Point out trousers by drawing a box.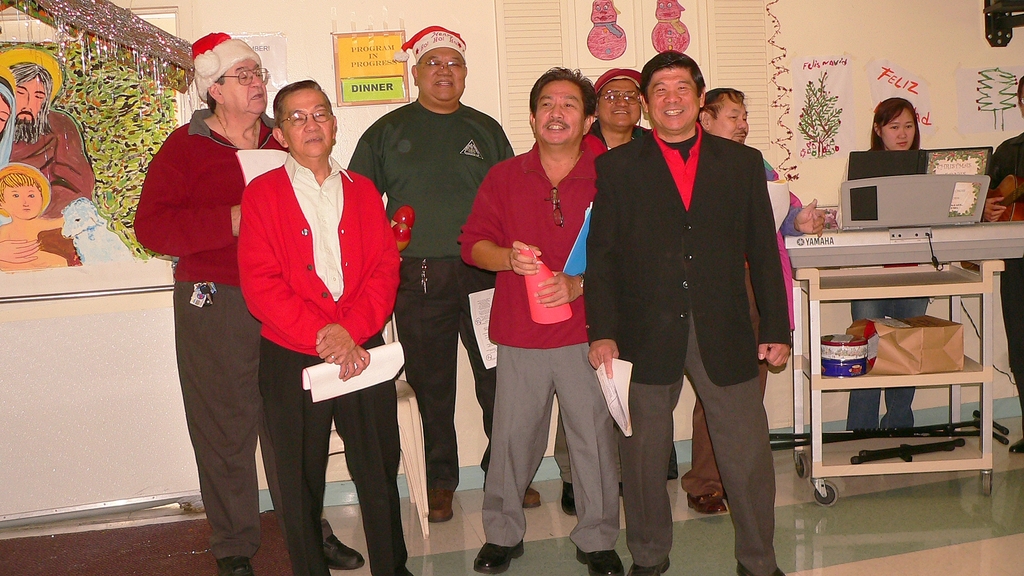
box=[255, 342, 409, 575].
